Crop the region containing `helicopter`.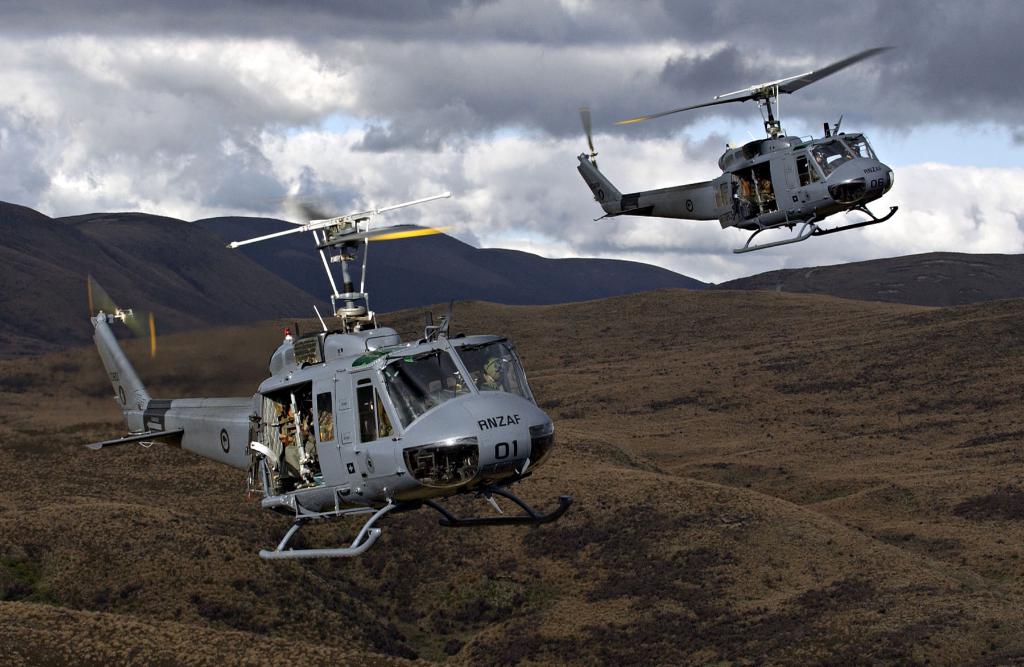
Crop region: [84, 189, 572, 562].
